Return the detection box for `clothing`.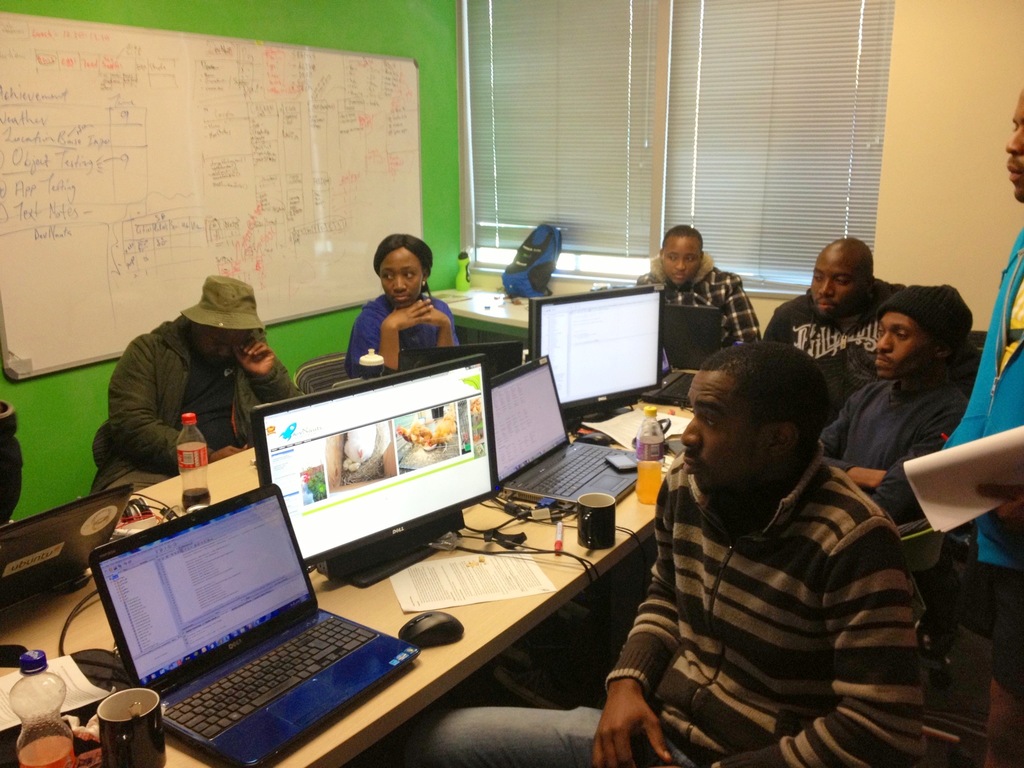
764/273/910/415.
